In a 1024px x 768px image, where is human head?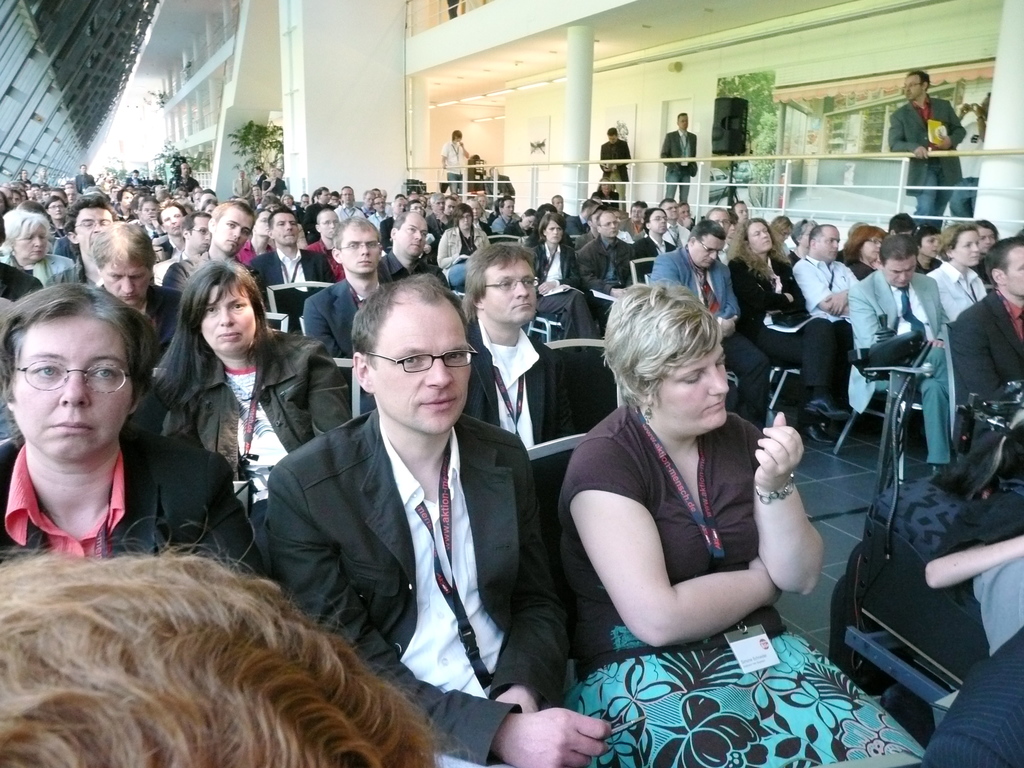
<box>454,200,474,229</box>.
